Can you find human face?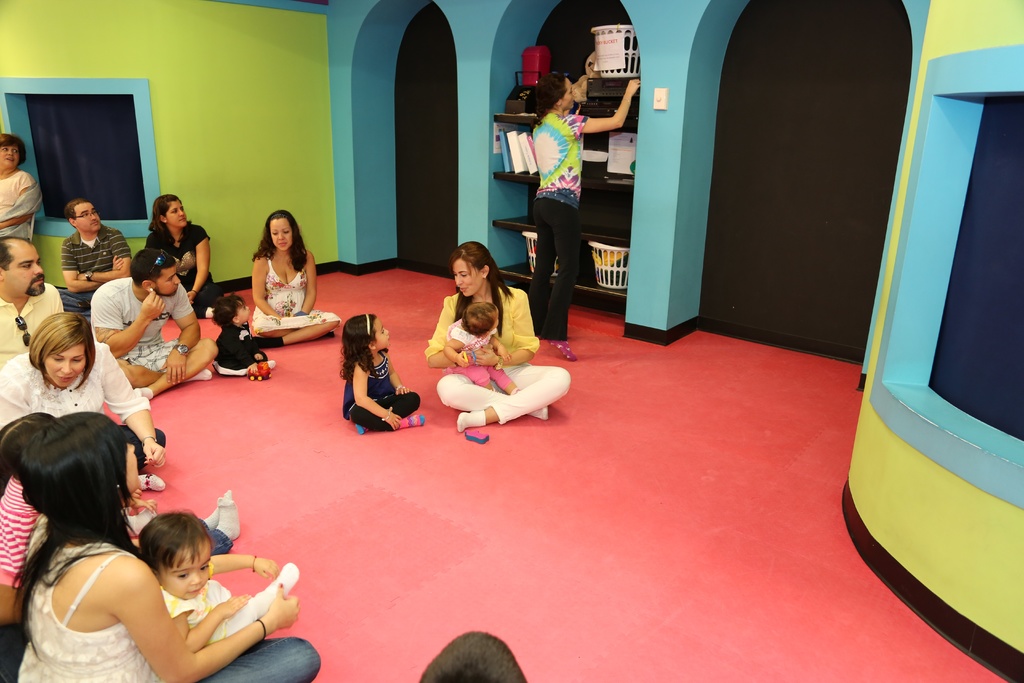
Yes, bounding box: x1=72, y1=199, x2=107, y2=233.
